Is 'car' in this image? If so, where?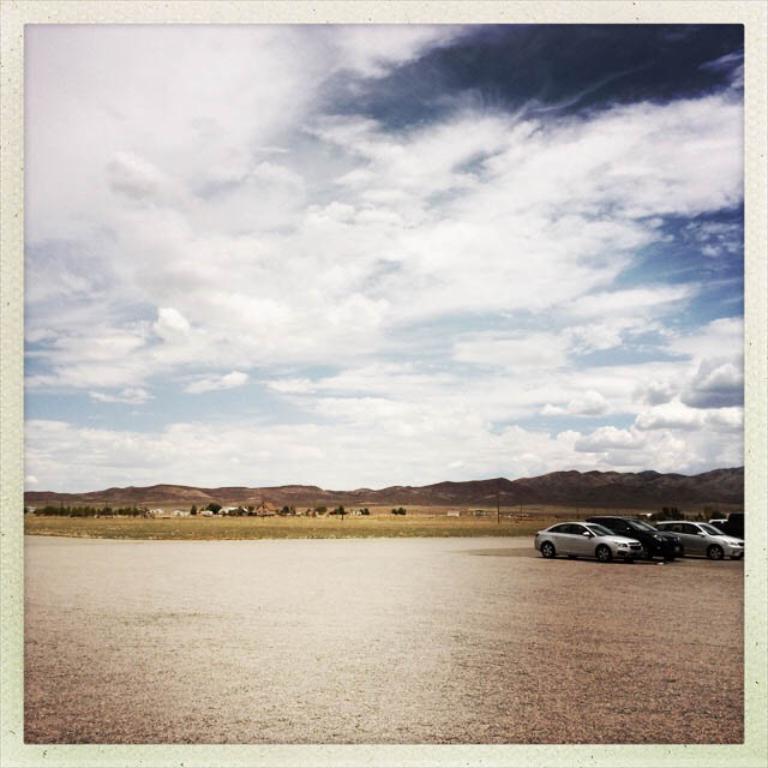
Yes, at 586, 512, 682, 568.
